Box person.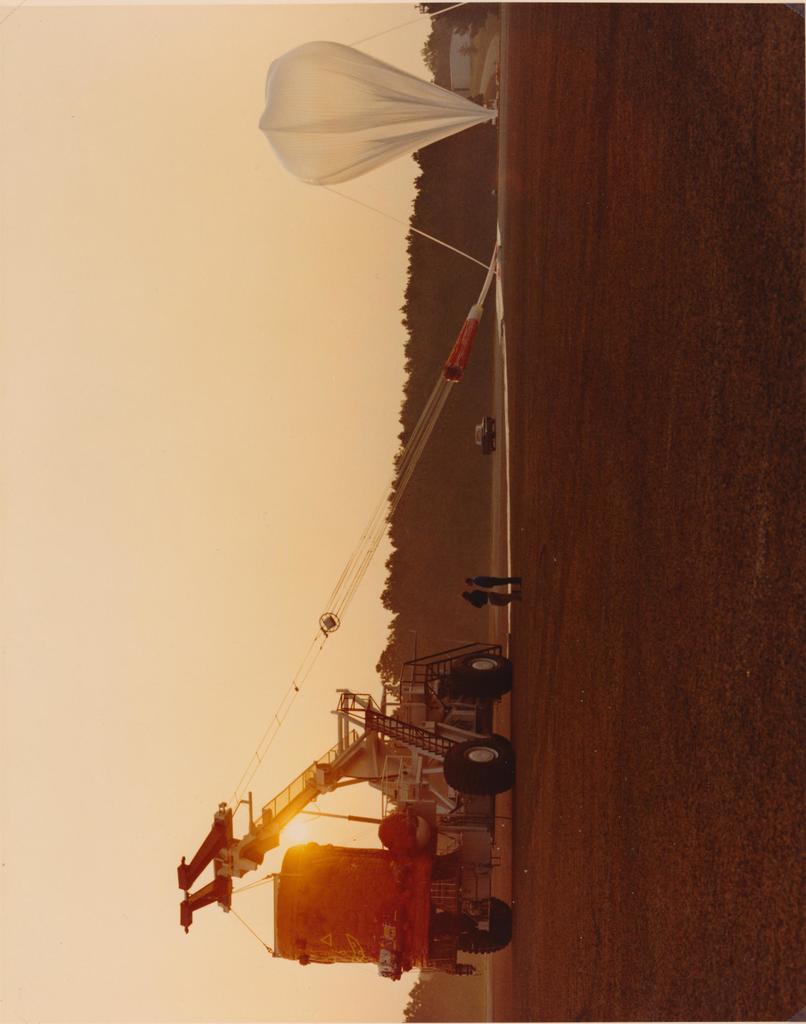
box(462, 587, 523, 611).
